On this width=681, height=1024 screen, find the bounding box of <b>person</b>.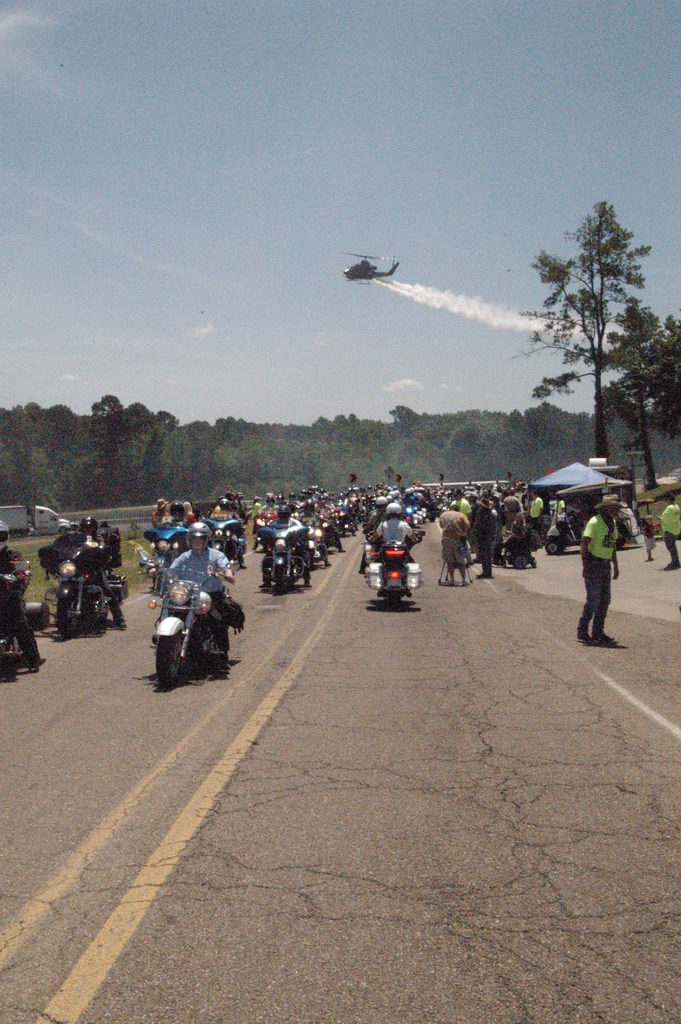
Bounding box: bbox=(661, 488, 680, 566).
